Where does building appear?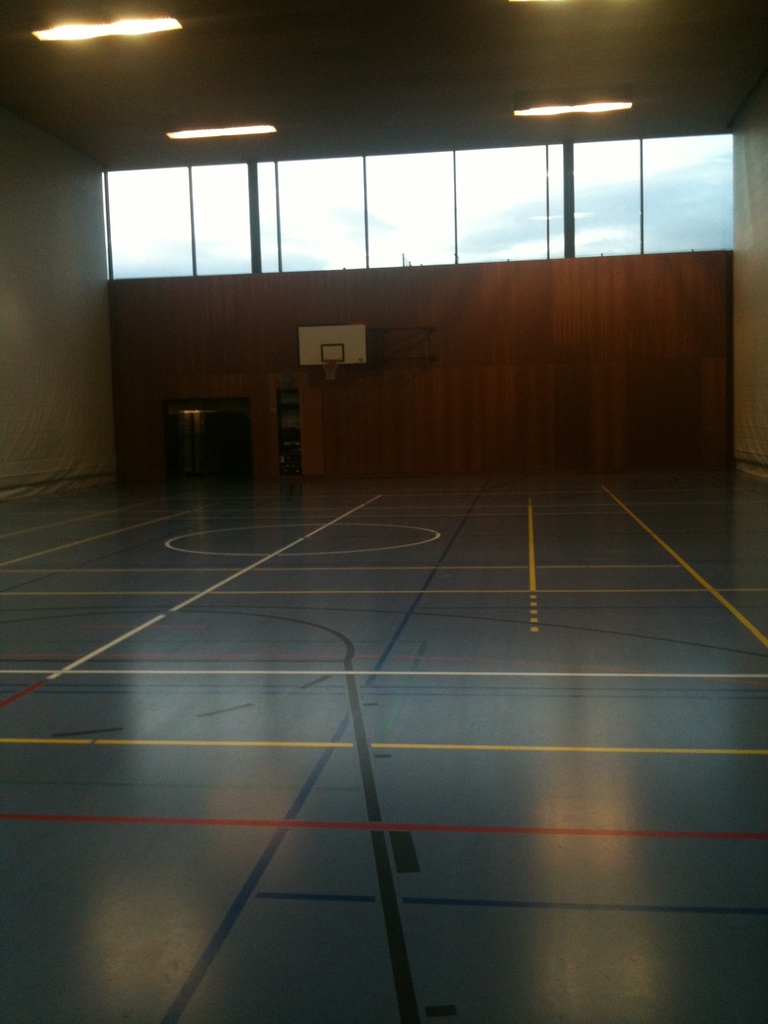
Appears at 0,1,767,1022.
